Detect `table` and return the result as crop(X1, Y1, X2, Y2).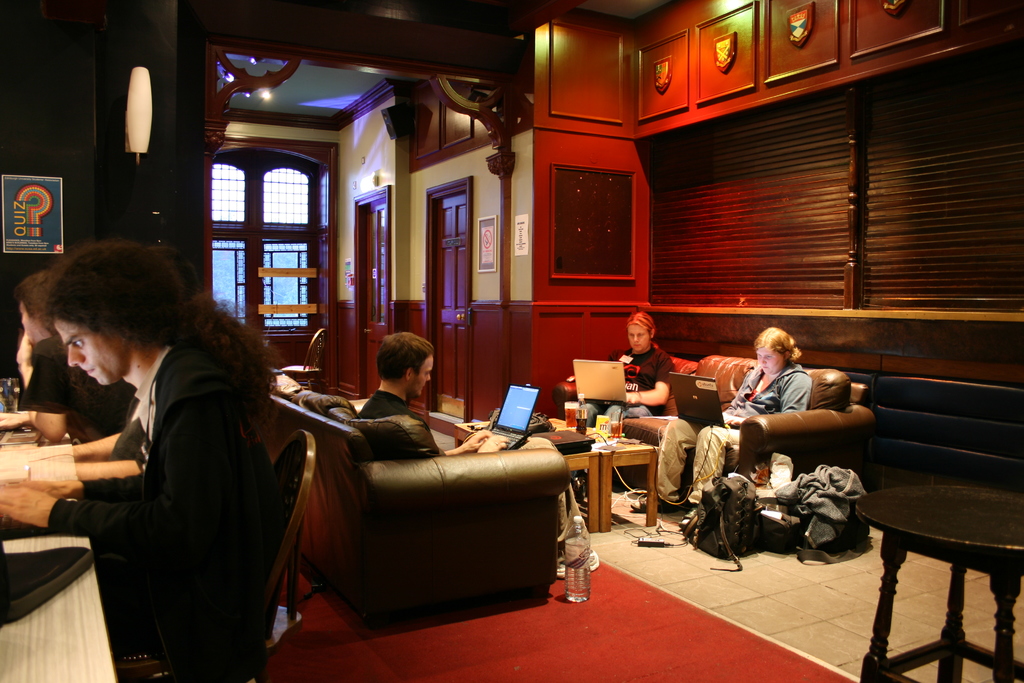
crop(451, 418, 600, 532).
